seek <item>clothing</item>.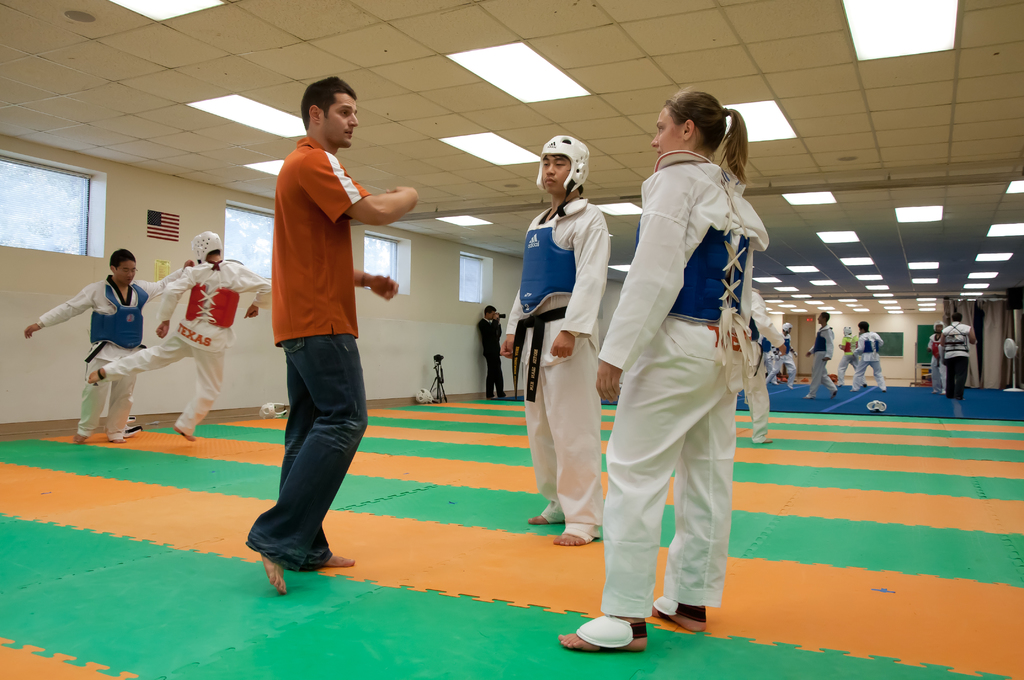
<bbox>479, 319, 506, 399</bbox>.
